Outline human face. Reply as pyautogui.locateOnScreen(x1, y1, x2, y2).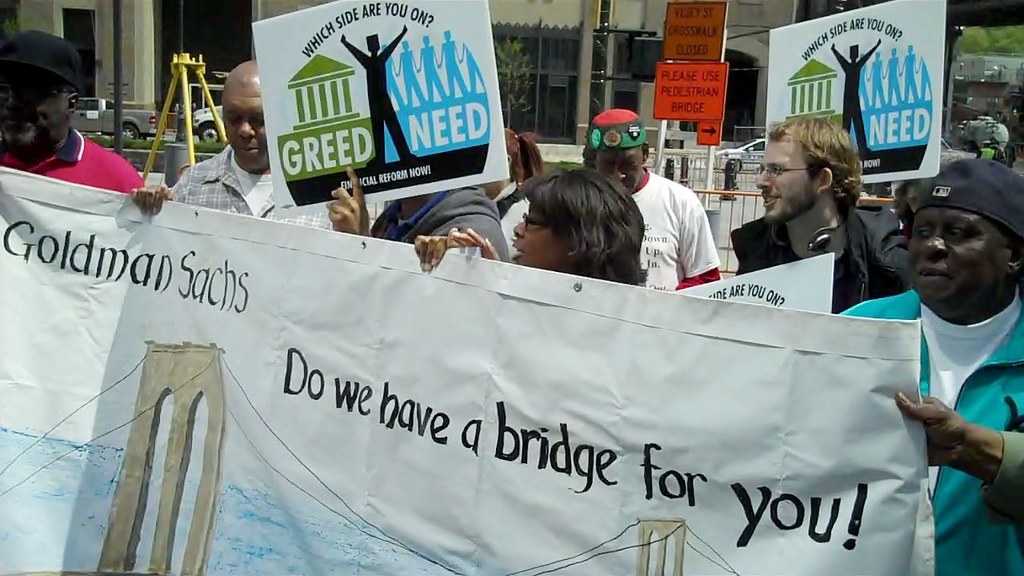
pyautogui.locateOnScreen(0, 66, 70, 154).
